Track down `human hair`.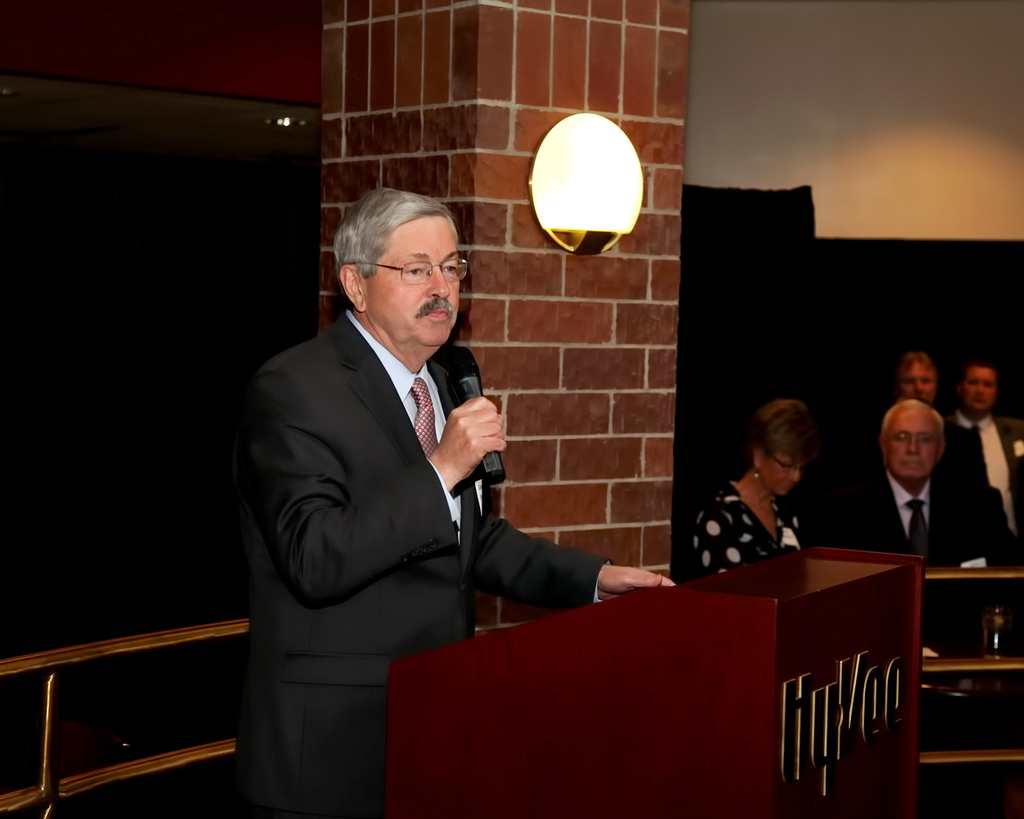
Tracked to <bbox>879, 396, 946, 435</bbox>.
